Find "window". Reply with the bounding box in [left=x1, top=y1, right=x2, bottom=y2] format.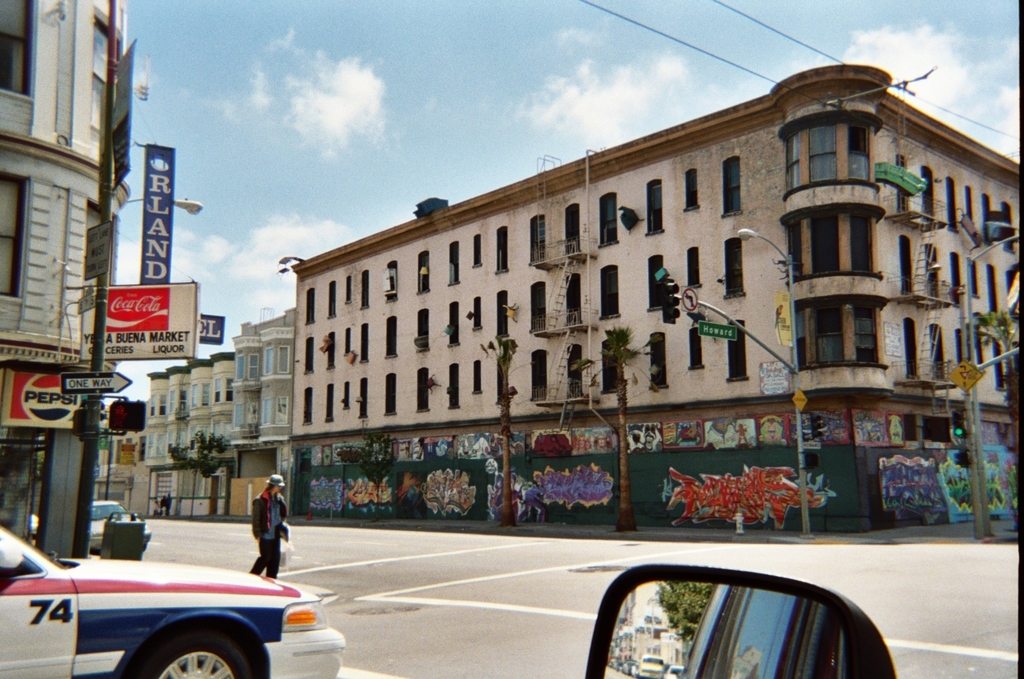
[left=342, top=268, right=353, bottom=306].
